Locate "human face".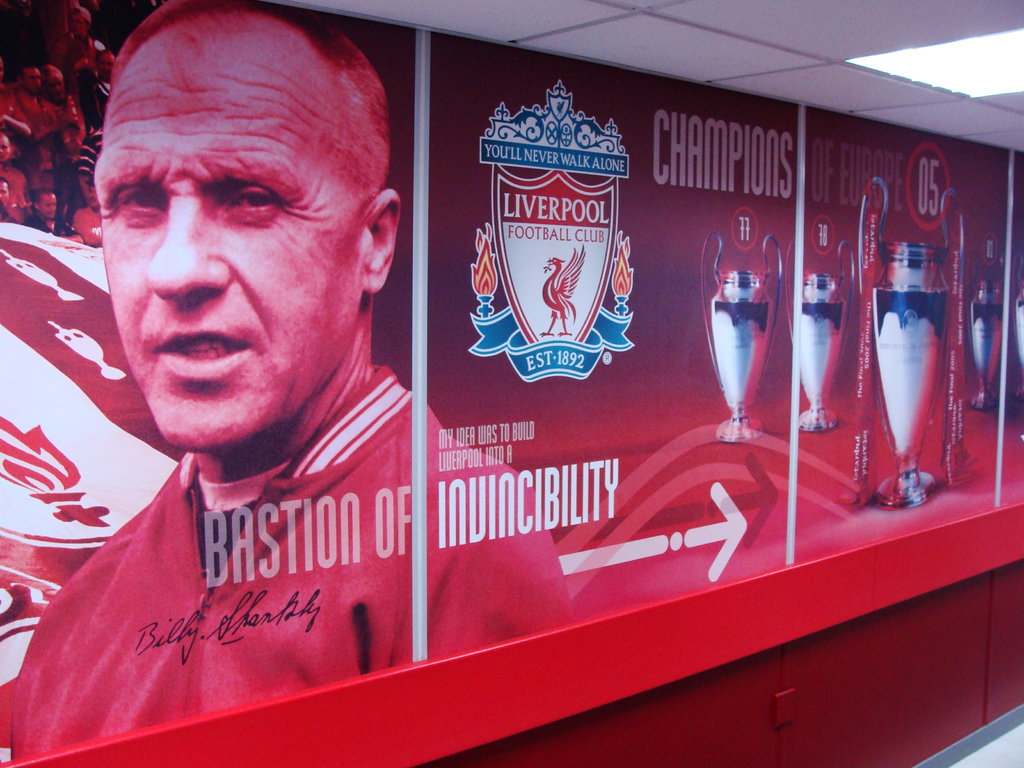
Bounding box: [x1=0, y1=134, x2=10, y2=159].
